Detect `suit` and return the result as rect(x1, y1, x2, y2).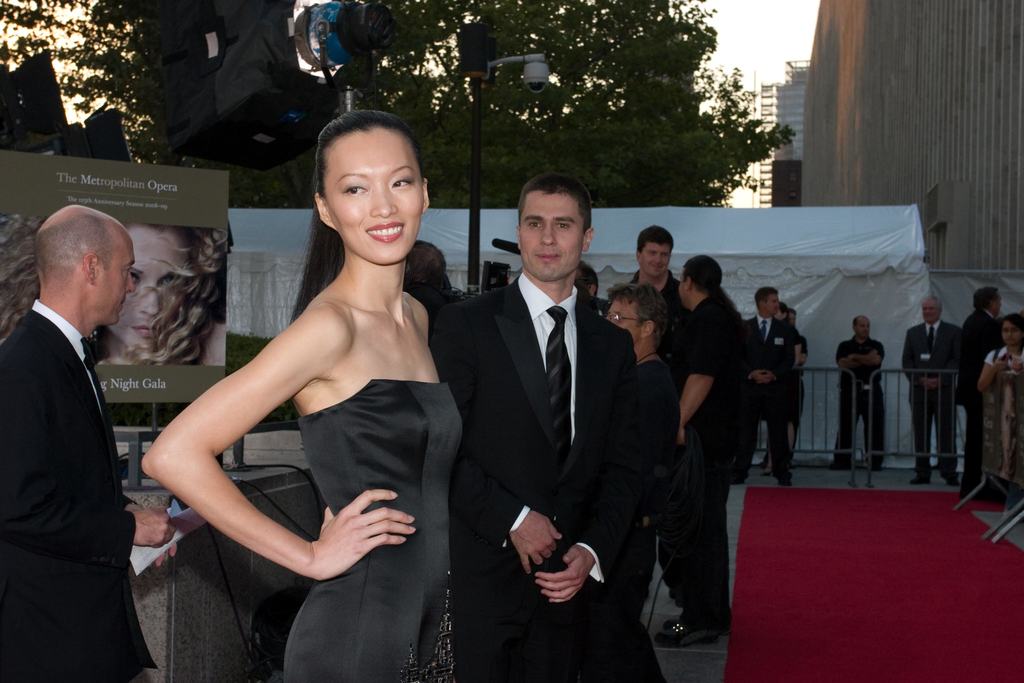
rect(955, 309, 1002, 462).
